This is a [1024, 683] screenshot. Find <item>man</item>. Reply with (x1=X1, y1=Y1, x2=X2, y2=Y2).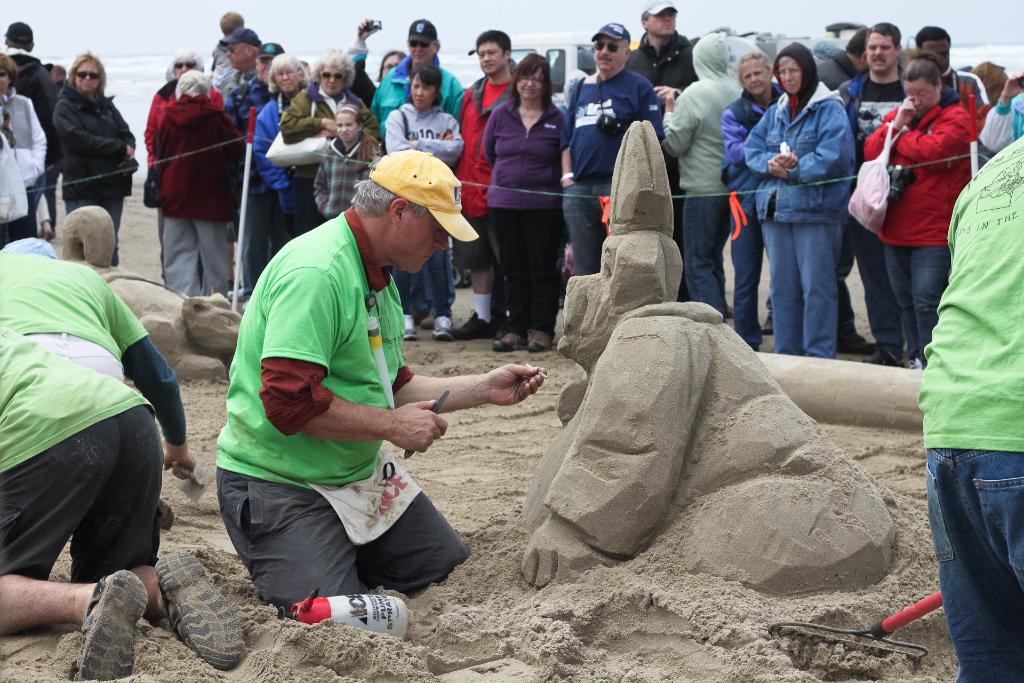
(x1=372, y1=19, x2=465, y2=325).
